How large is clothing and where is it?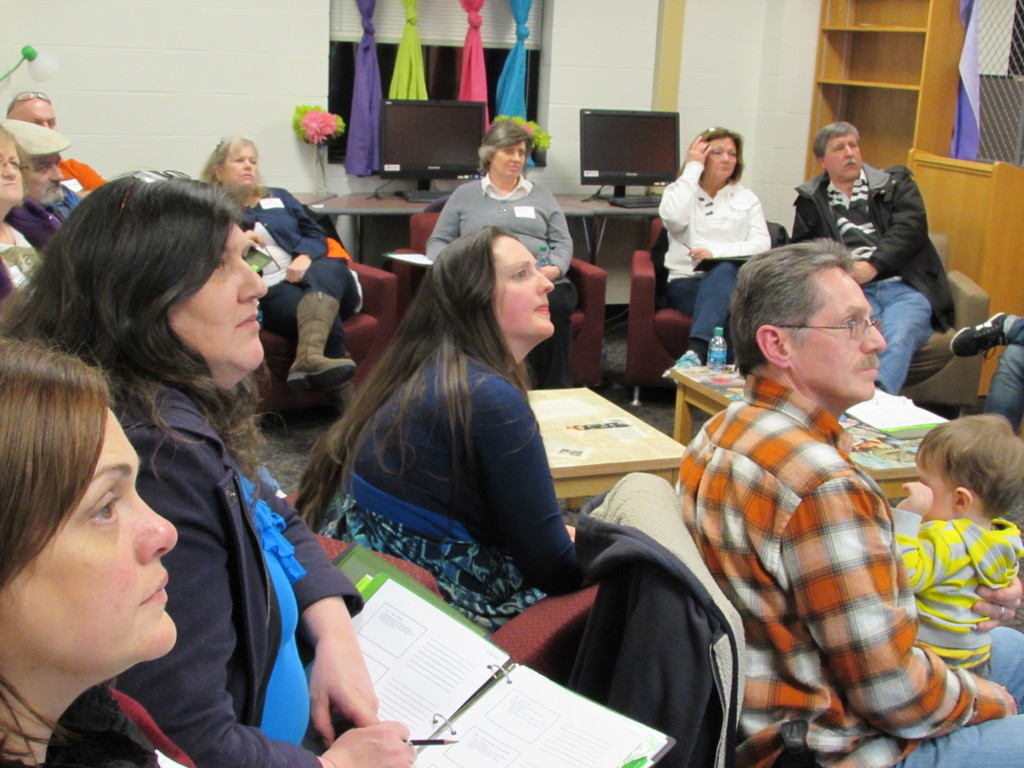
Bounding box: locate(230, 184, 364, 358).
